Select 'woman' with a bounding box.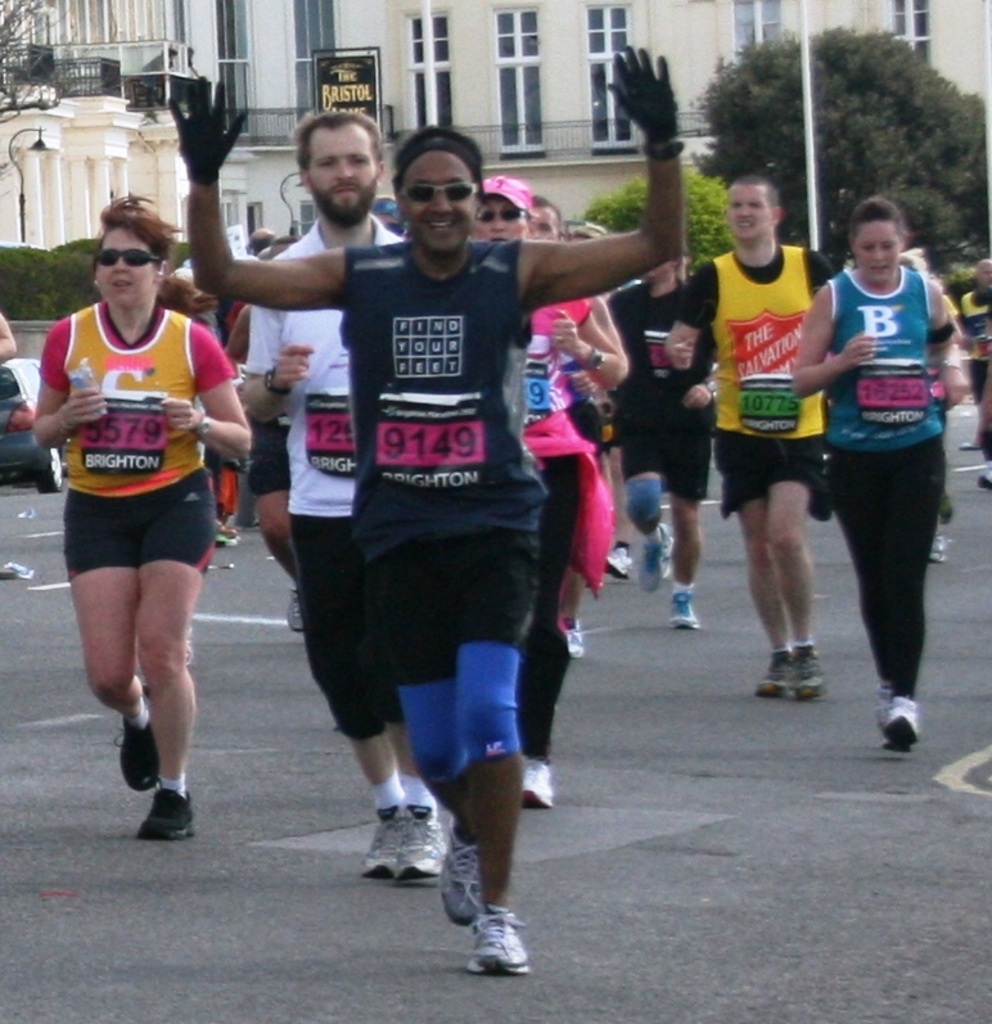
left=780, top=191, right=970, bottom=748.
